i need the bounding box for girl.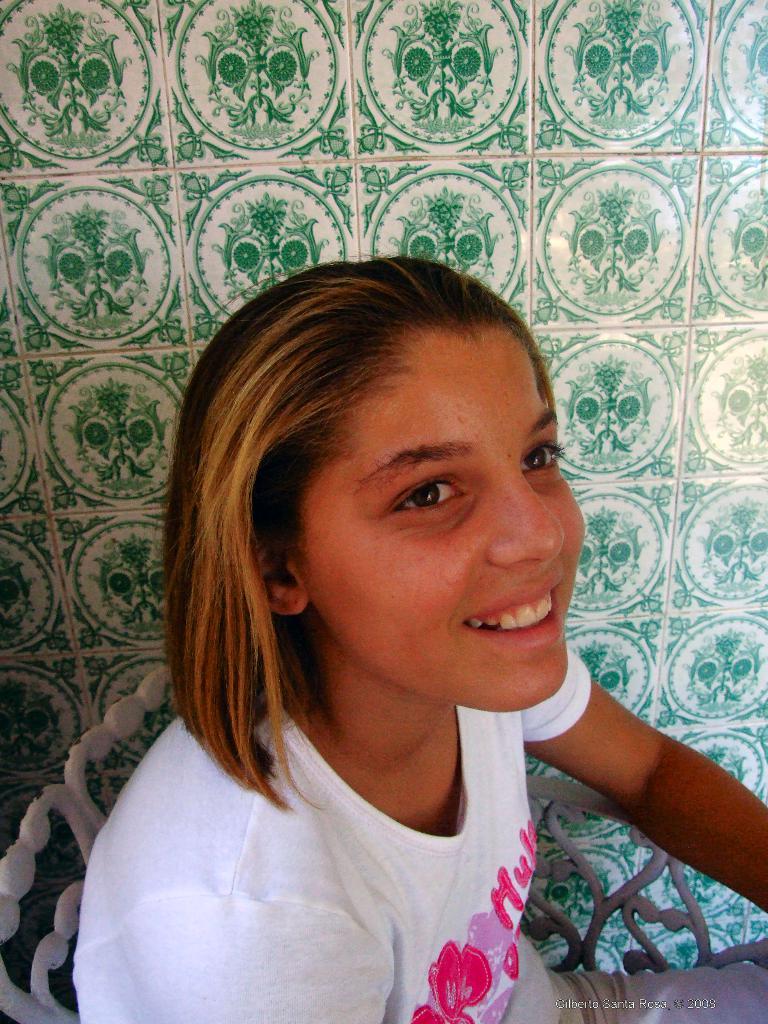
Here it is: [79, 257, 767, 1023].
